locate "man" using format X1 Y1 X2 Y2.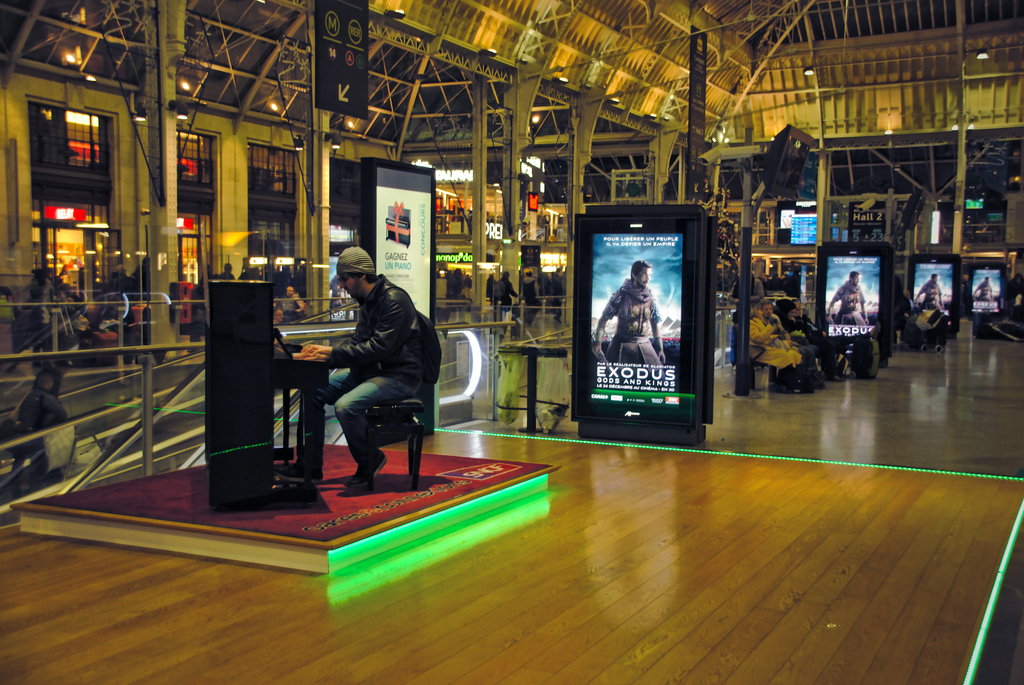
973 275 994 304.
